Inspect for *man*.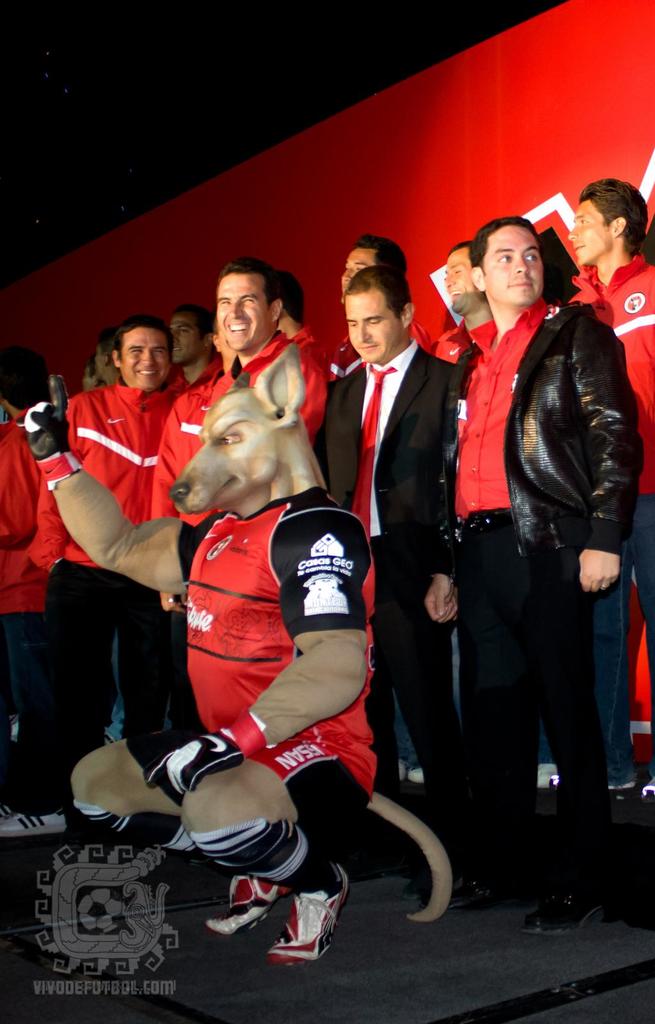
Inspection: detection(81, 355, 114, 398).
